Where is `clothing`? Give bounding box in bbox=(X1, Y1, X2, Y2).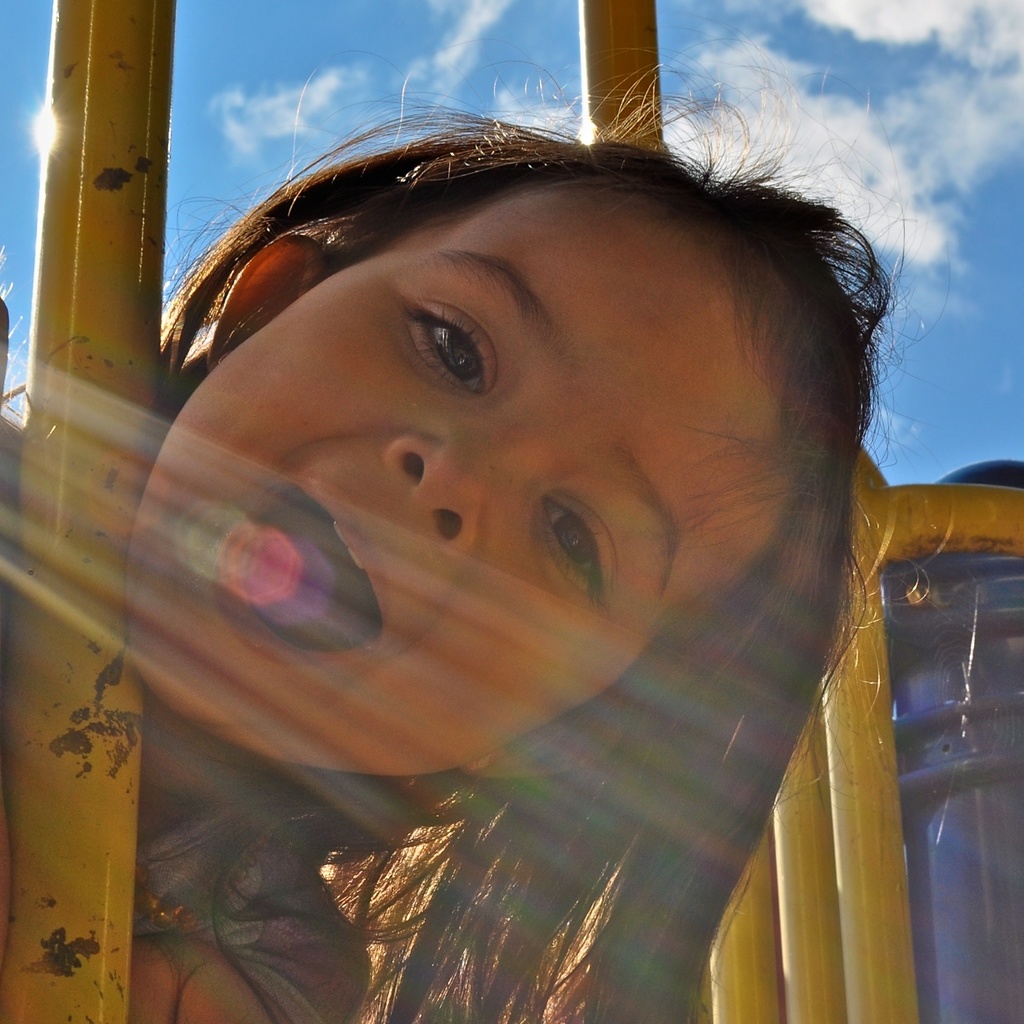
bbox=(130, 829, 354, 1023).
